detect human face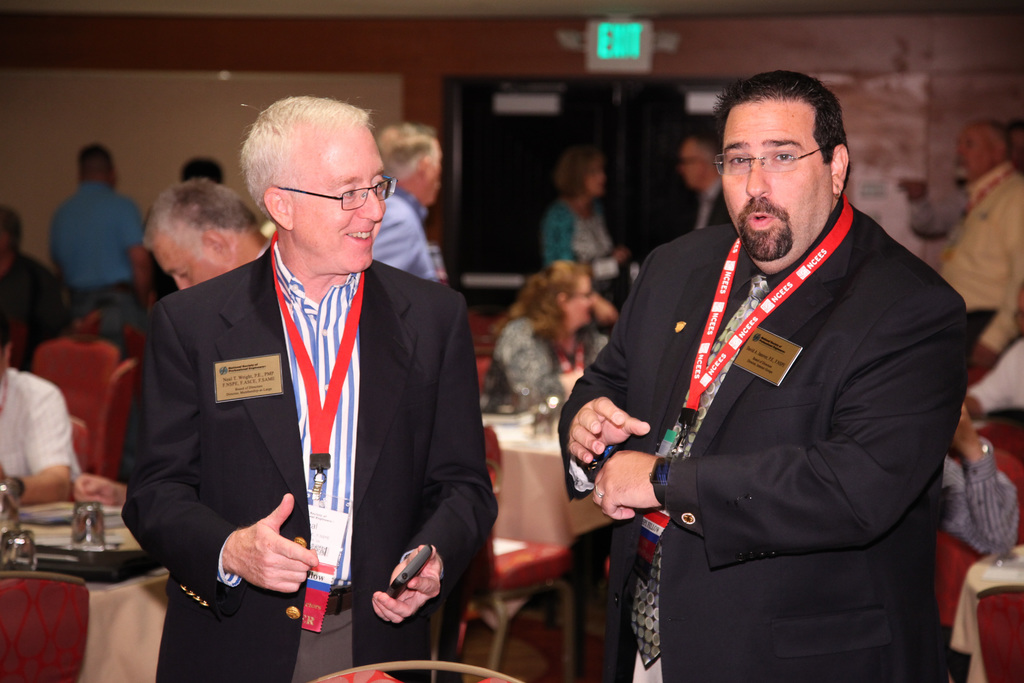
592 167 611 188
